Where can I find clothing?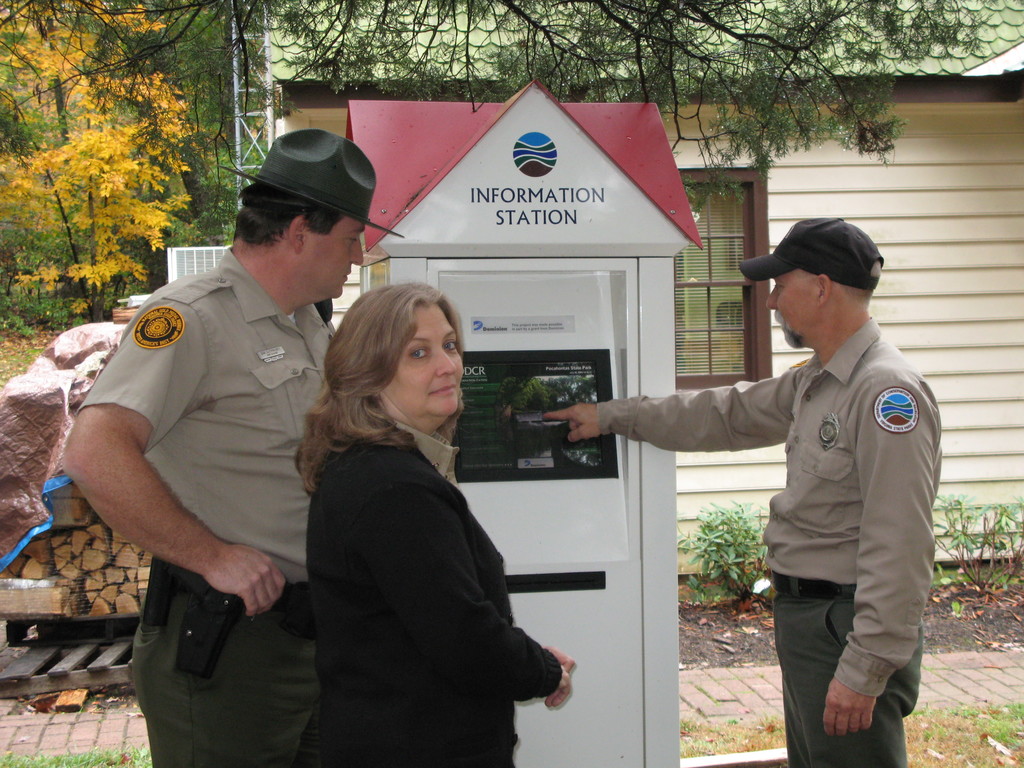
You can find it at box(80, 241, 334, 767).
